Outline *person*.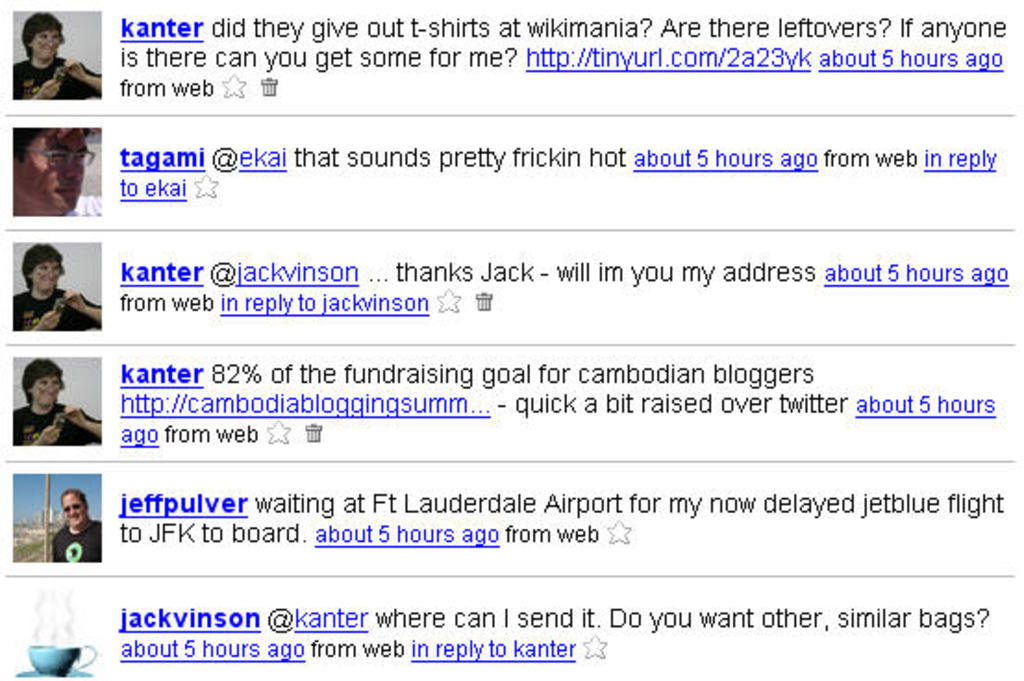
Outline: x1=52, y1=489, x2=104, y2=563.
